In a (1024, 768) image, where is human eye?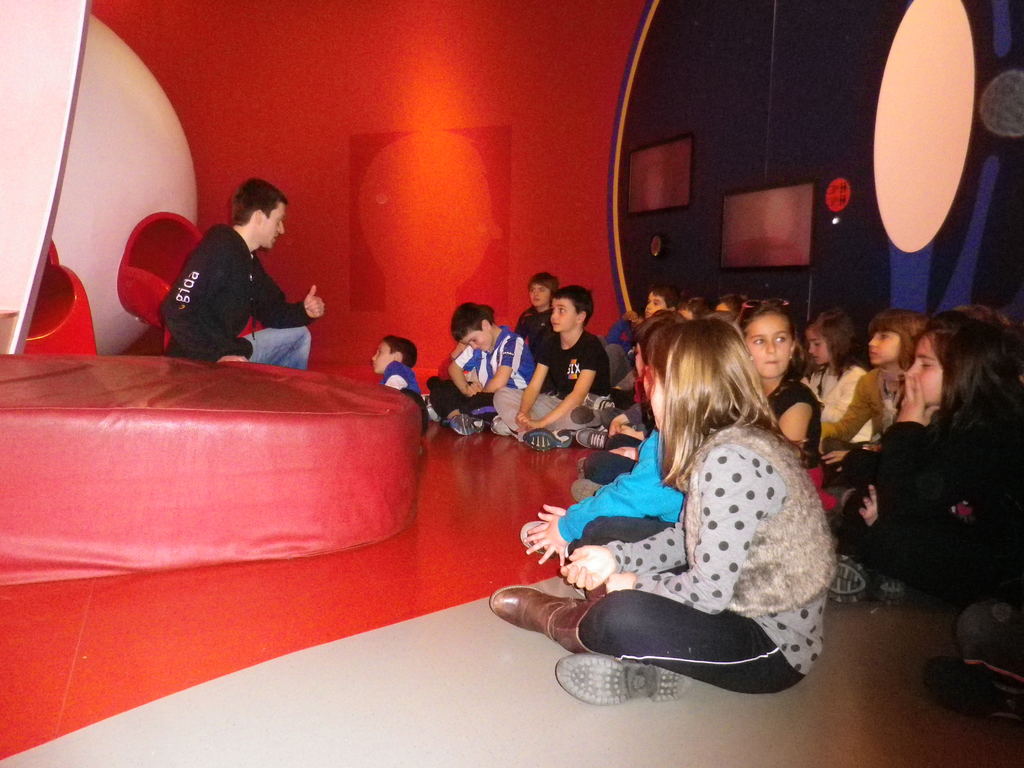
{"x1": 748, "y1": 338, "x2": 763, "y2": 344}.
